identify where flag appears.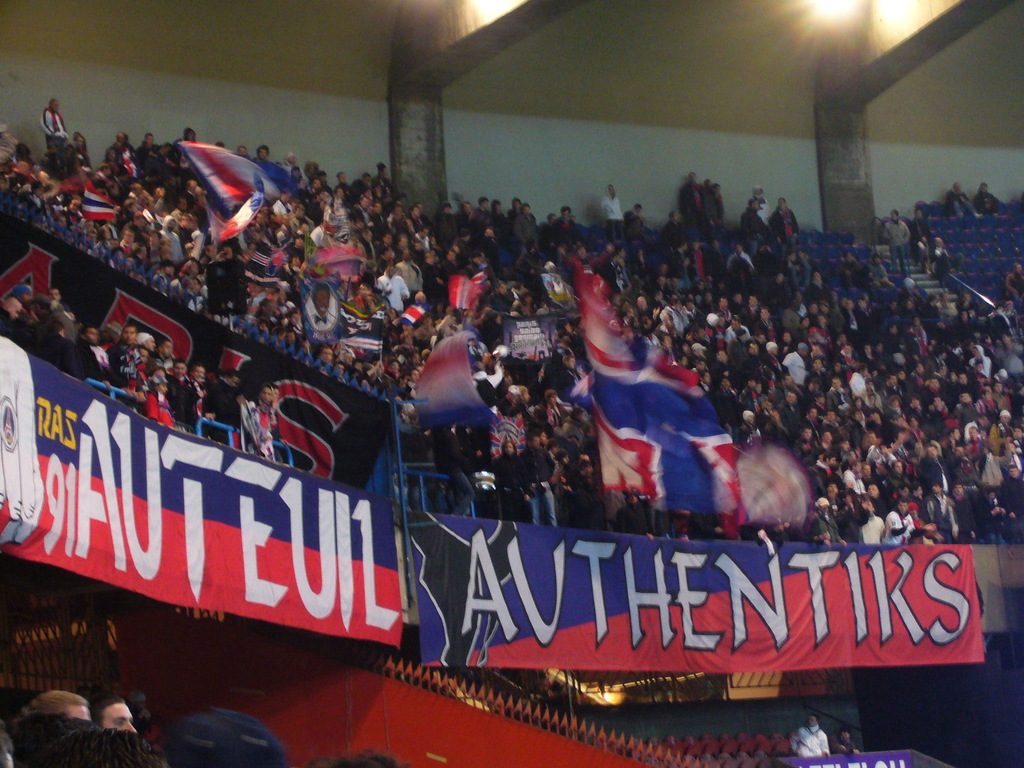
Appears at BBox(86, 178, 120, 223).
